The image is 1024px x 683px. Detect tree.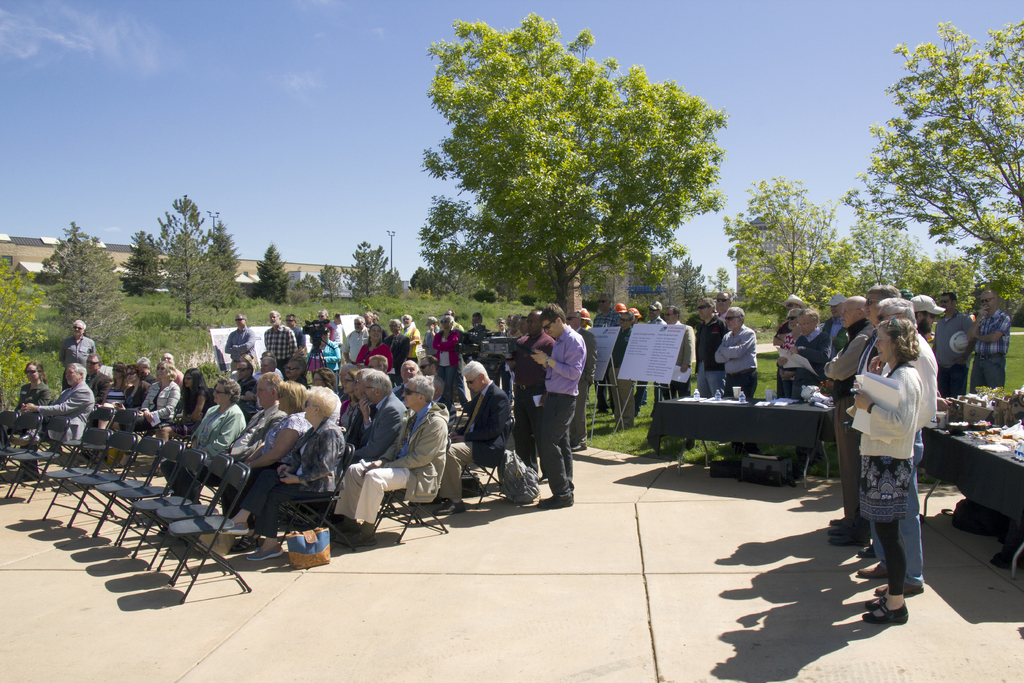
Detection: (153, 194, 216, 322).
